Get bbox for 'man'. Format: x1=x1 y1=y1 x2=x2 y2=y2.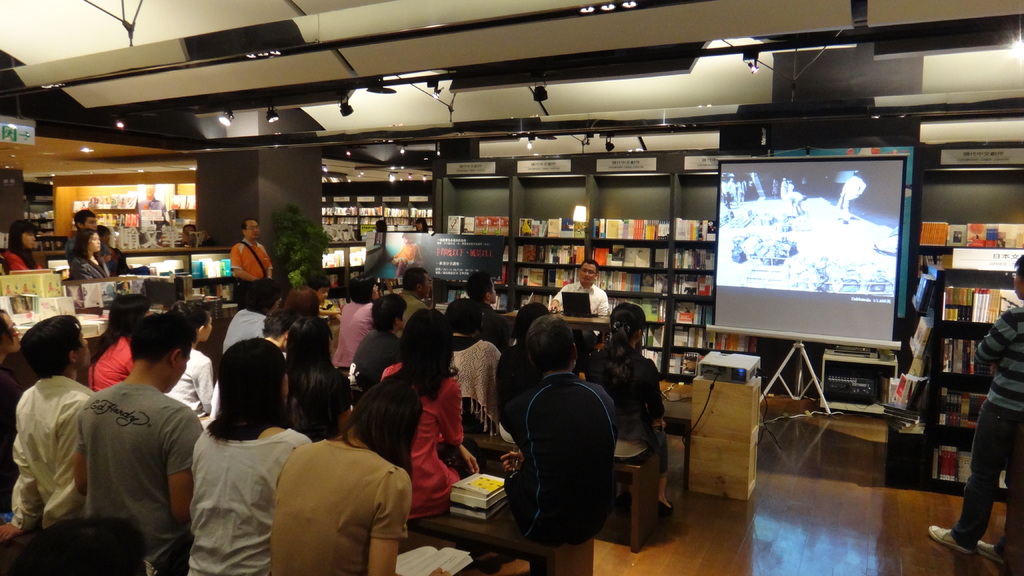
x1=69 y1=310 x2=203 y2=575.
